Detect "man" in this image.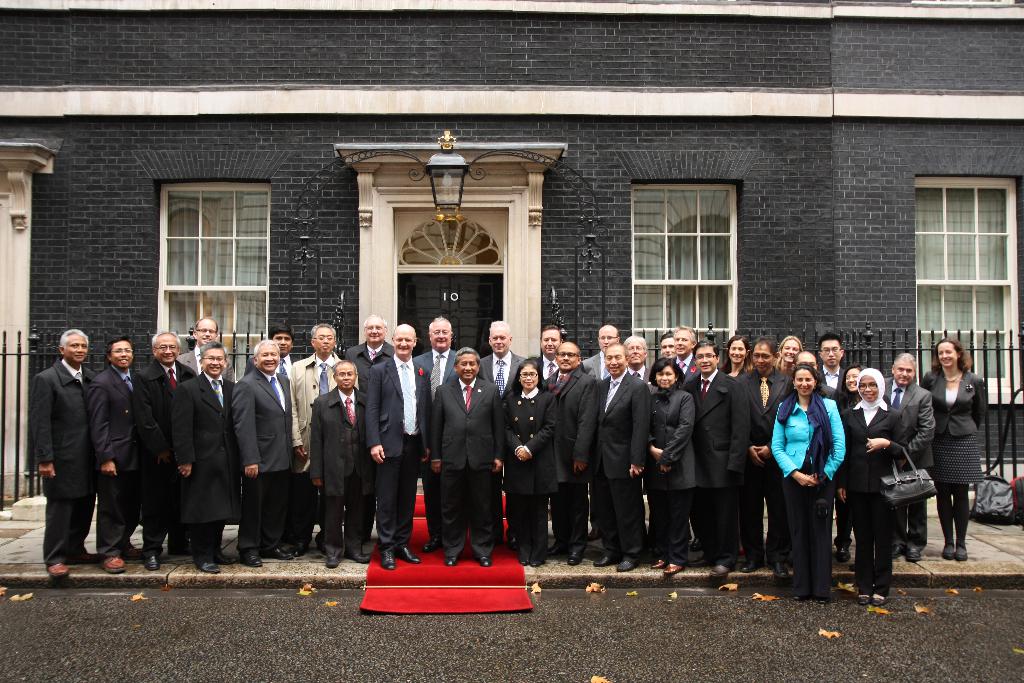
Detection: [x1=22, y1=318, x2=124, y2=585].
